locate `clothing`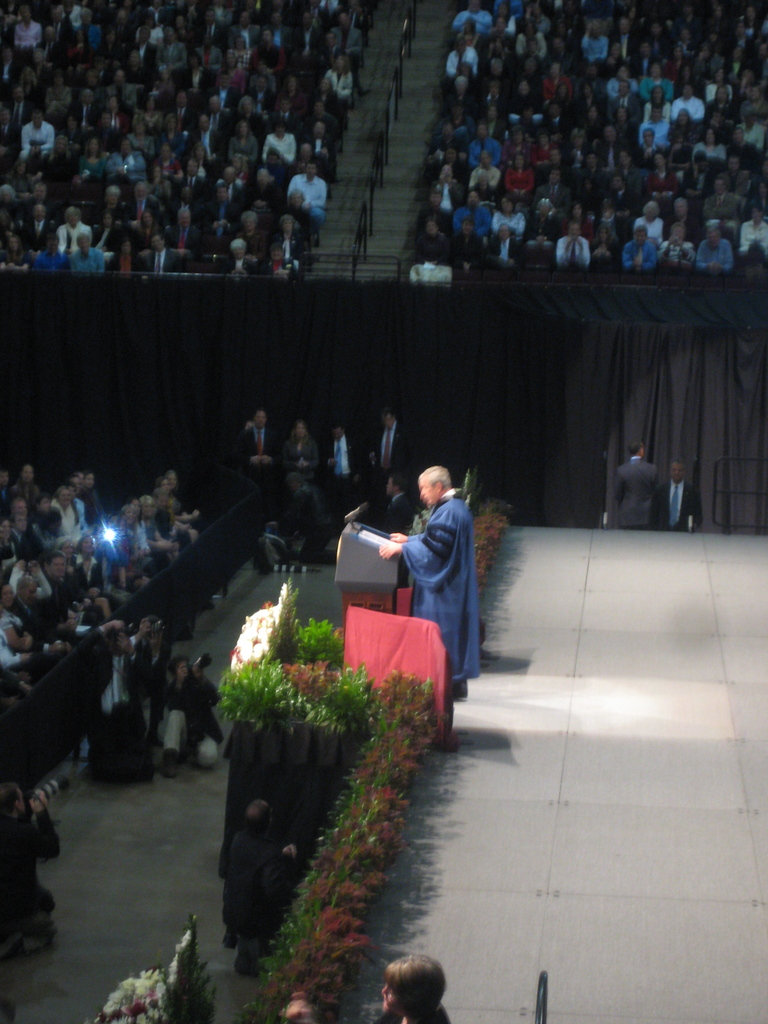
bbox(14, 116, 58, 154)
